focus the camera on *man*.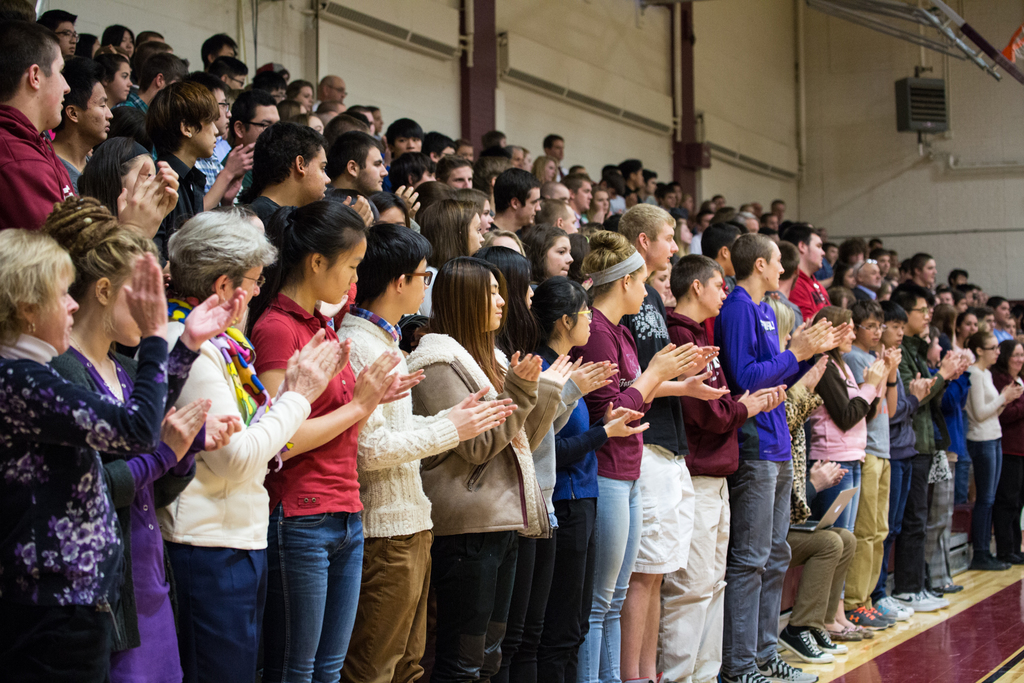
Focus region: x1=886 y1=283 x2=967 y2=609.
